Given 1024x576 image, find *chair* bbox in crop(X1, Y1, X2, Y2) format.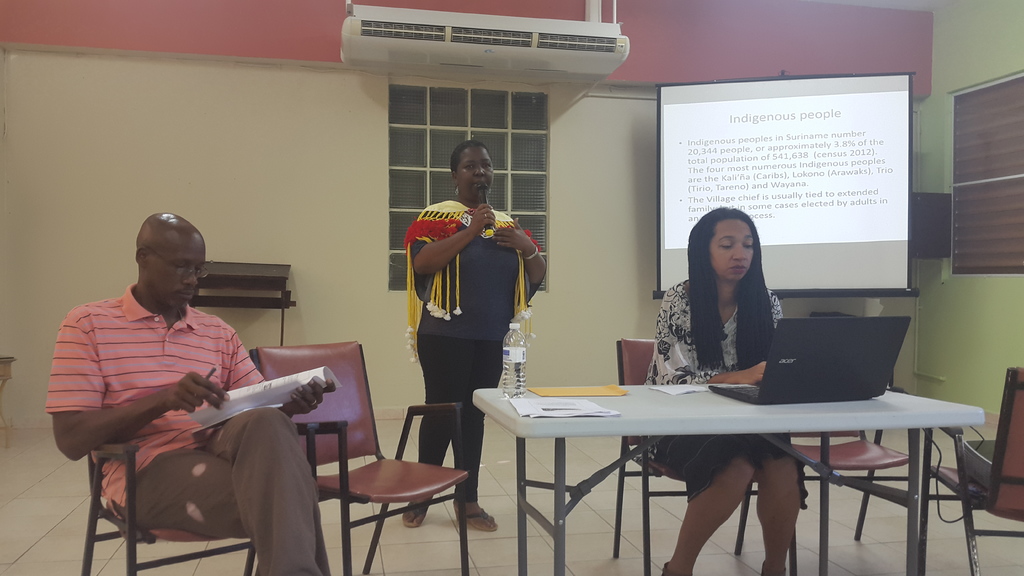
crop(905, 362, 1023, 575).
